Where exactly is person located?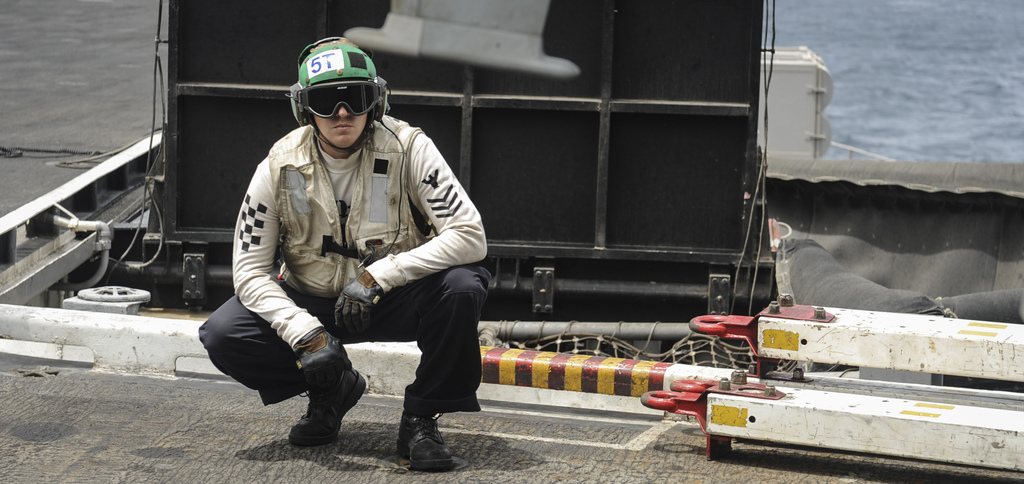
Its bounding box is 195/35/488/472.
